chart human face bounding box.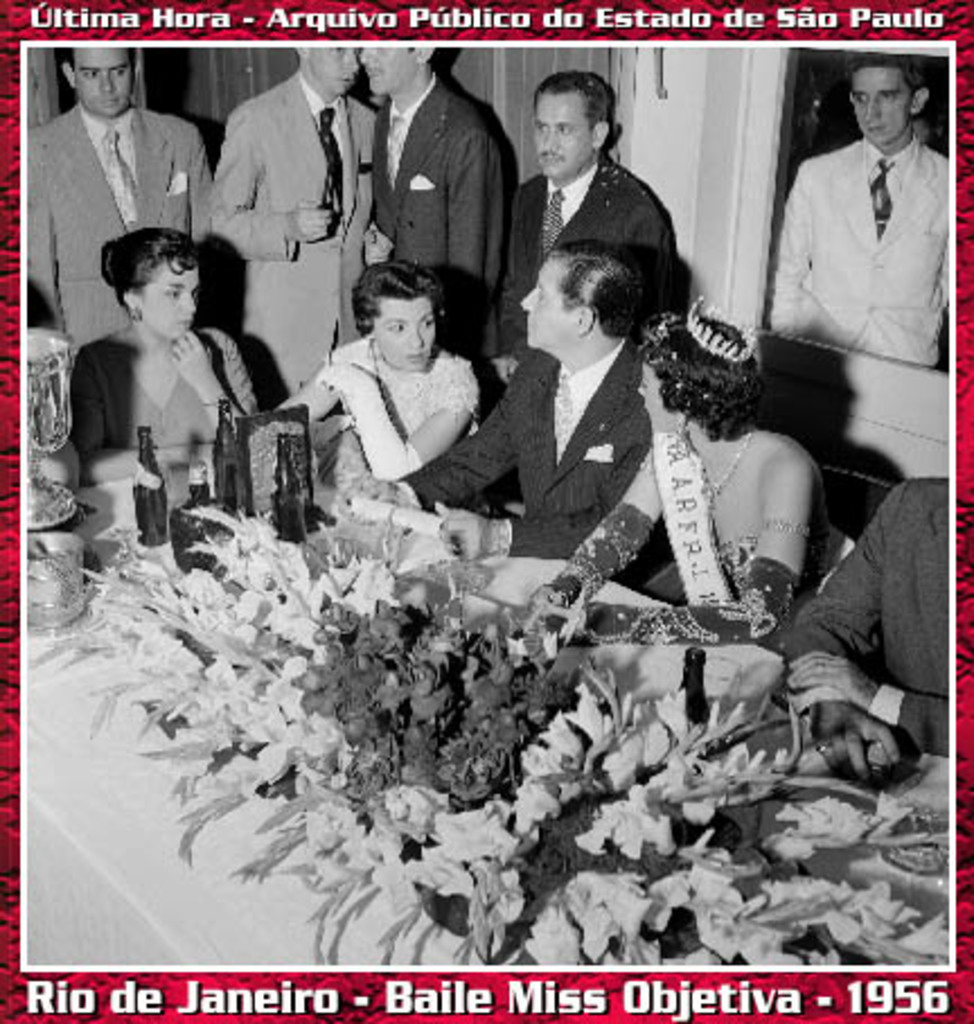
Charted: x1=377, y1=298, x2=437, y2=370.
